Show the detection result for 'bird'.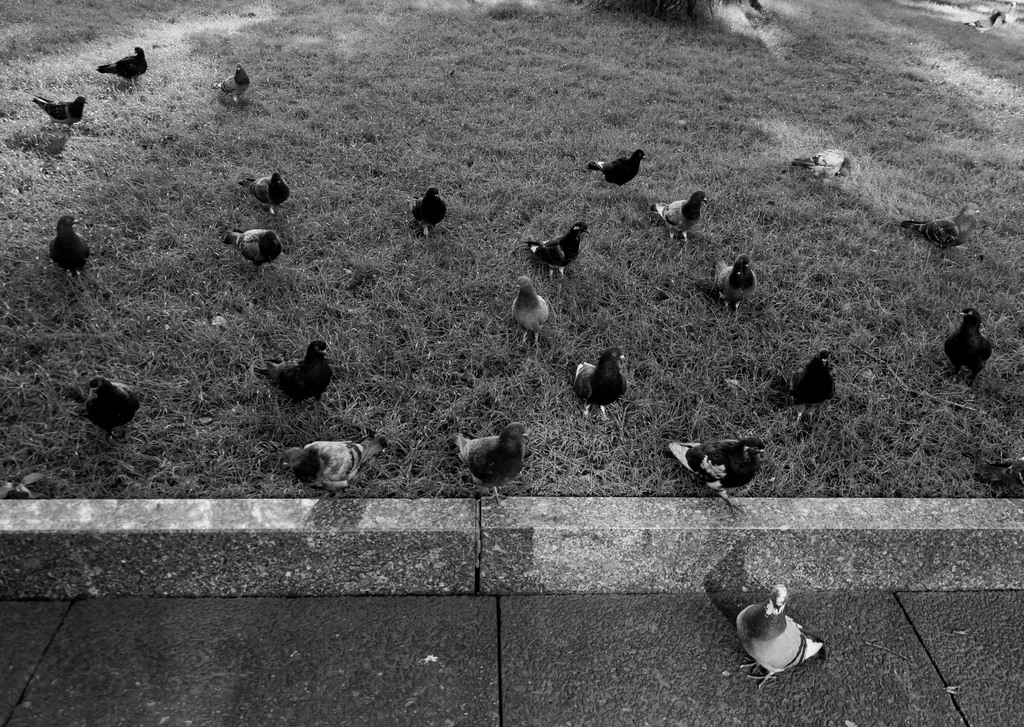
bbox=(407, 183, 447, 235).
